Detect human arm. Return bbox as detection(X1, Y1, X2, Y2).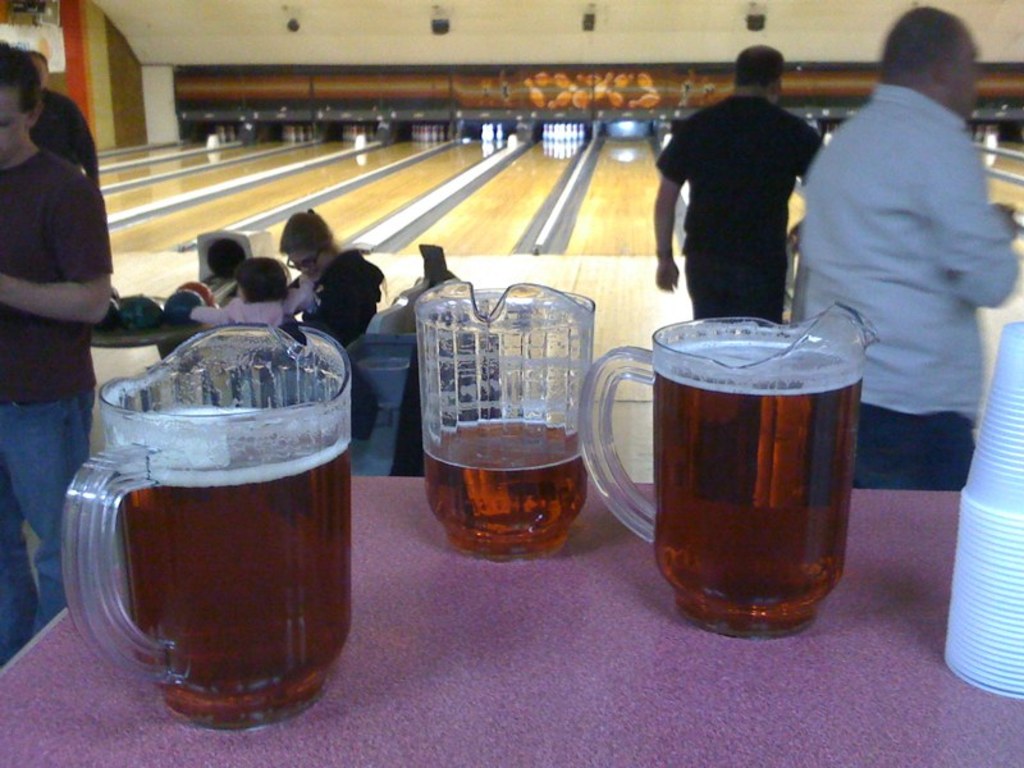
detection(0, 175, 125, 326).
